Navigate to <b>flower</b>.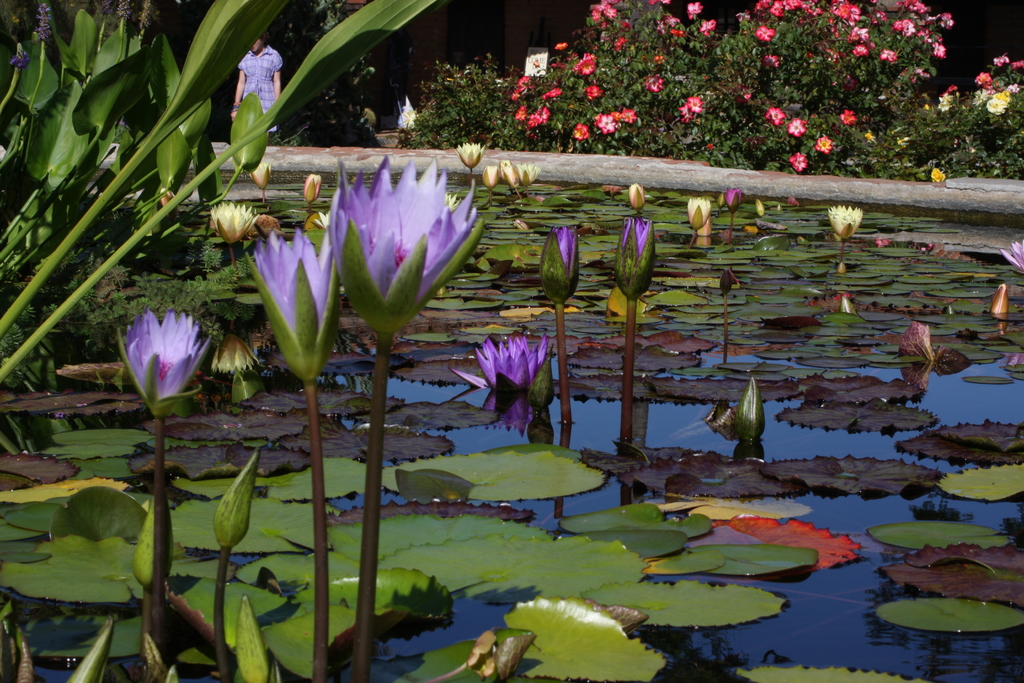
Navigation target: region(546, 221, 582, 310).
